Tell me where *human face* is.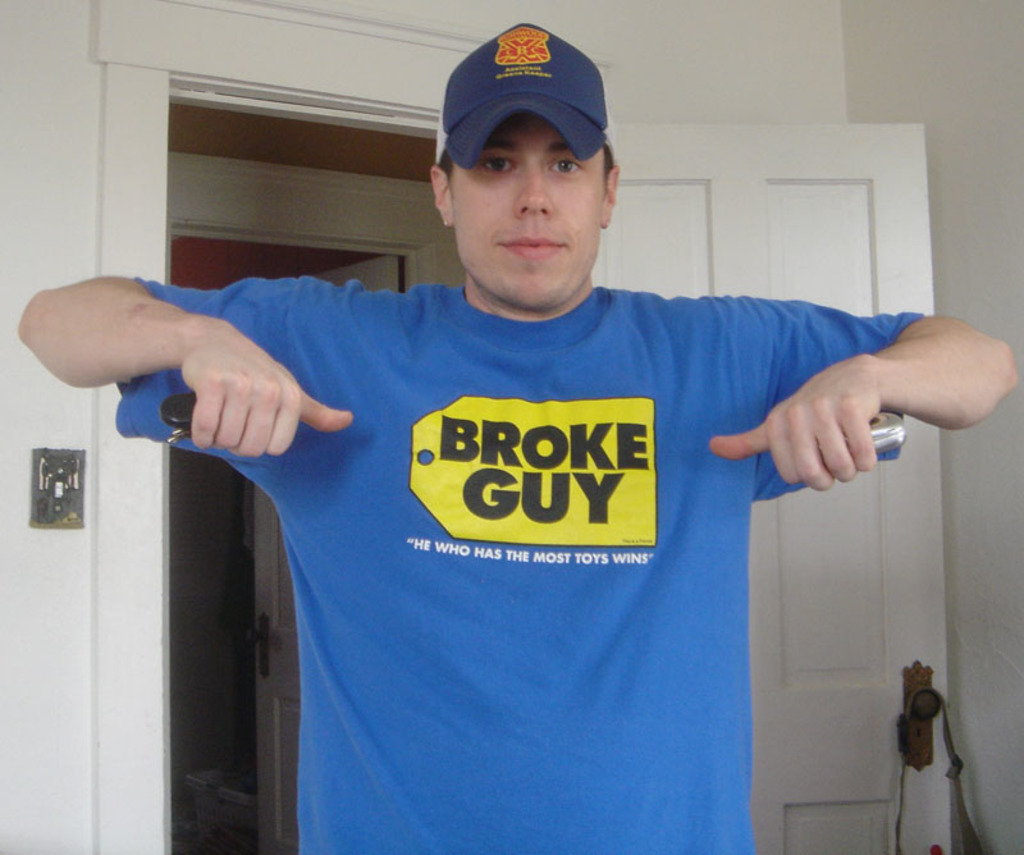
*human face* is at <box>454,111,603,310</box>.
